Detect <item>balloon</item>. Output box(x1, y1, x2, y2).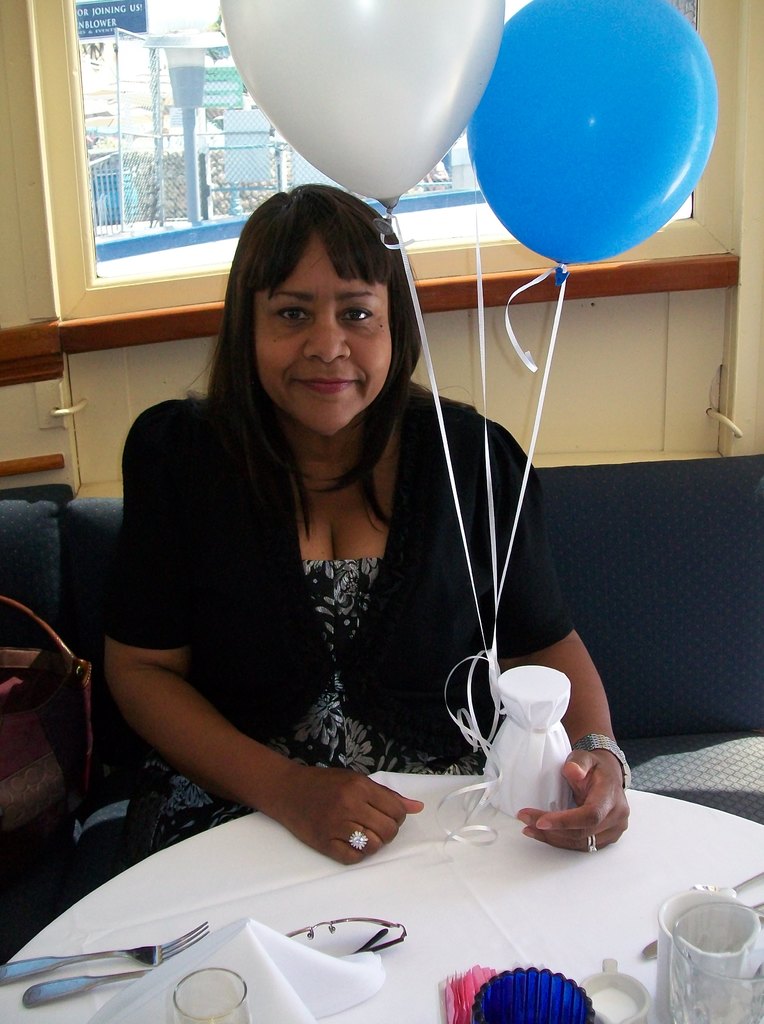
box(217, 0, 507, 207).
